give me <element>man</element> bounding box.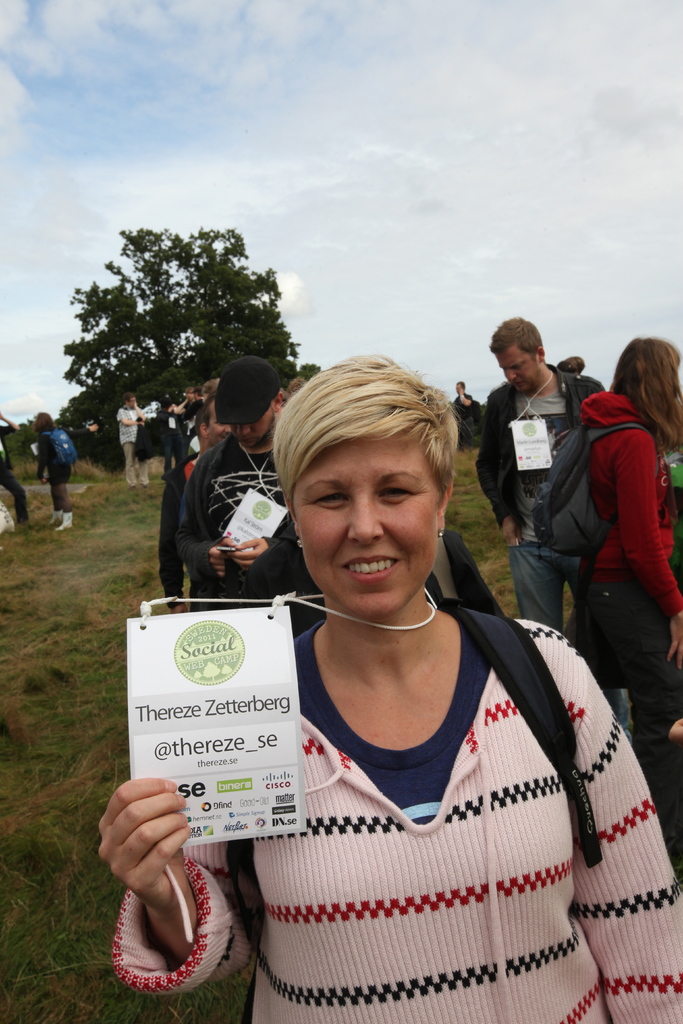
<box>451,382,475,443</box>.
